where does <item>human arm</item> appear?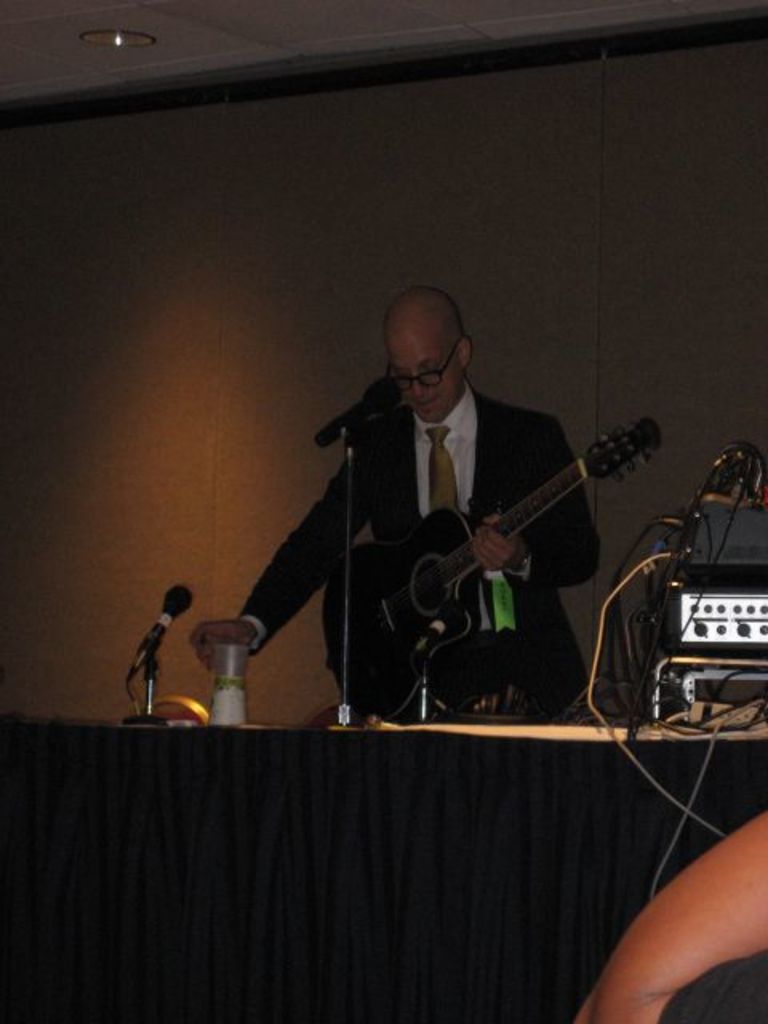
Appears at box(562, 819, 765, 1023).
